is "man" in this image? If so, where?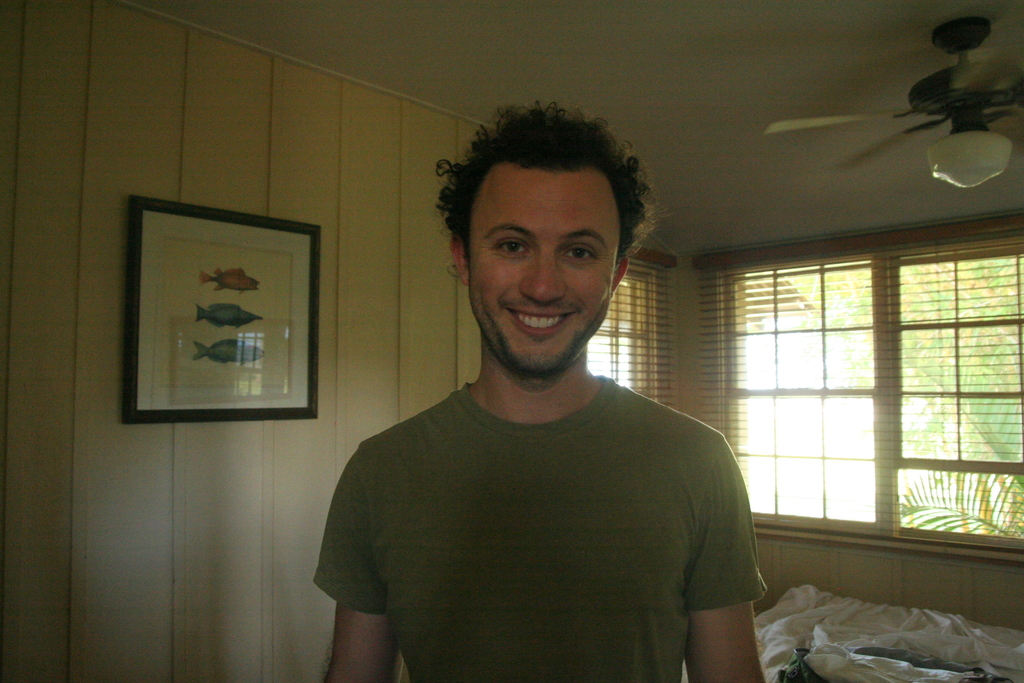
Yes, at {"left": 315, "top": 99, "right": 766, "bottom": 682}.
